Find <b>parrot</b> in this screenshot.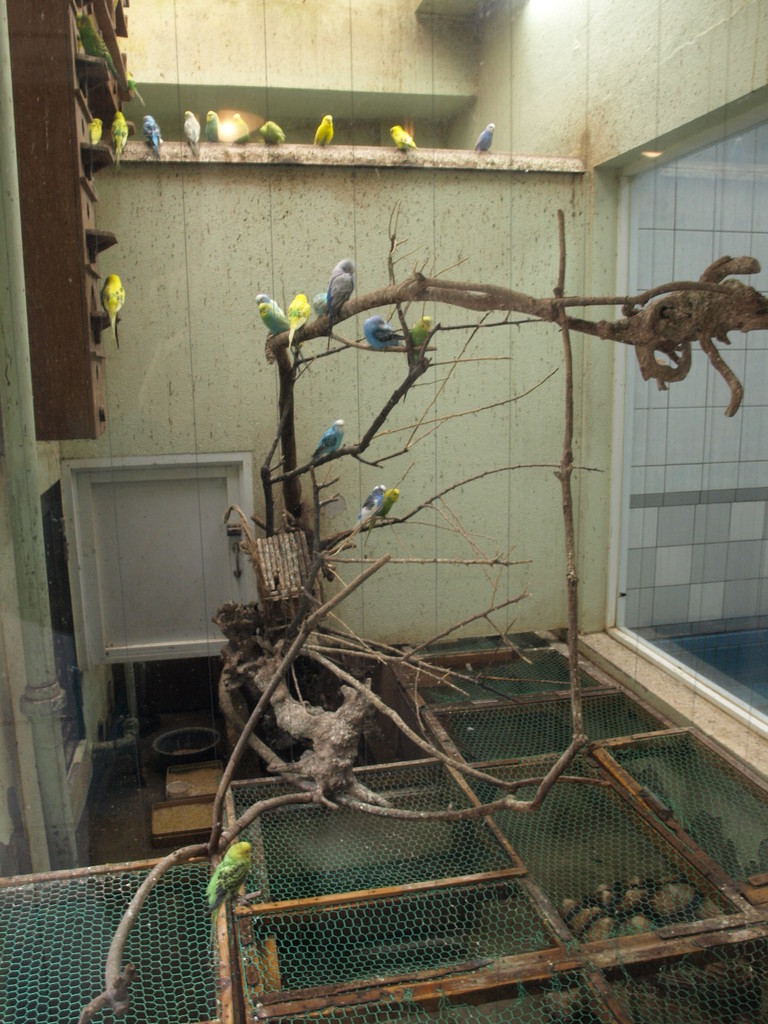
The bounding box for <b>parrot</b> is [x1=142, y1=112, x2=163, y2=154].
